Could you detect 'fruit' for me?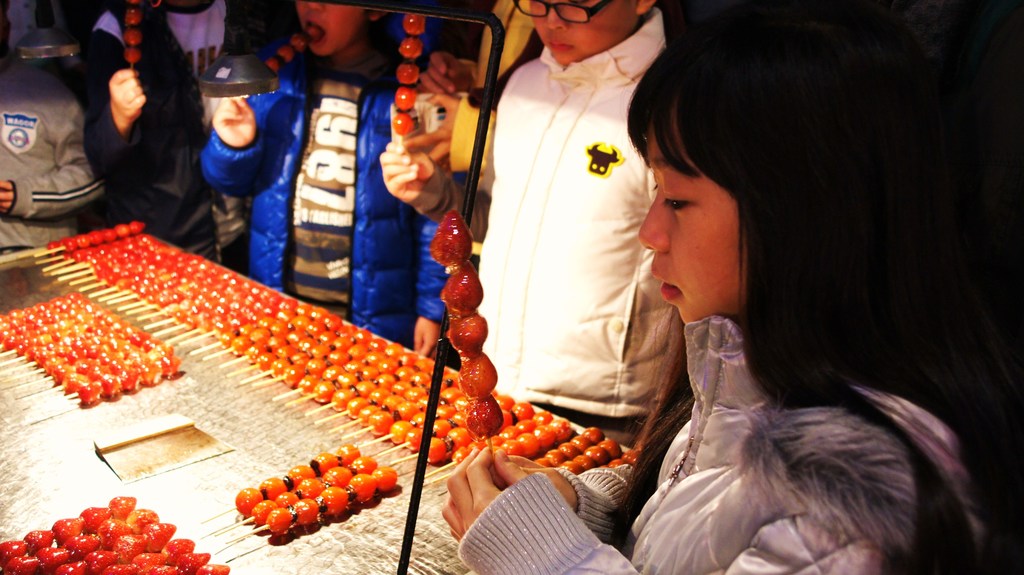
Detection result: 162,540,195,564.
